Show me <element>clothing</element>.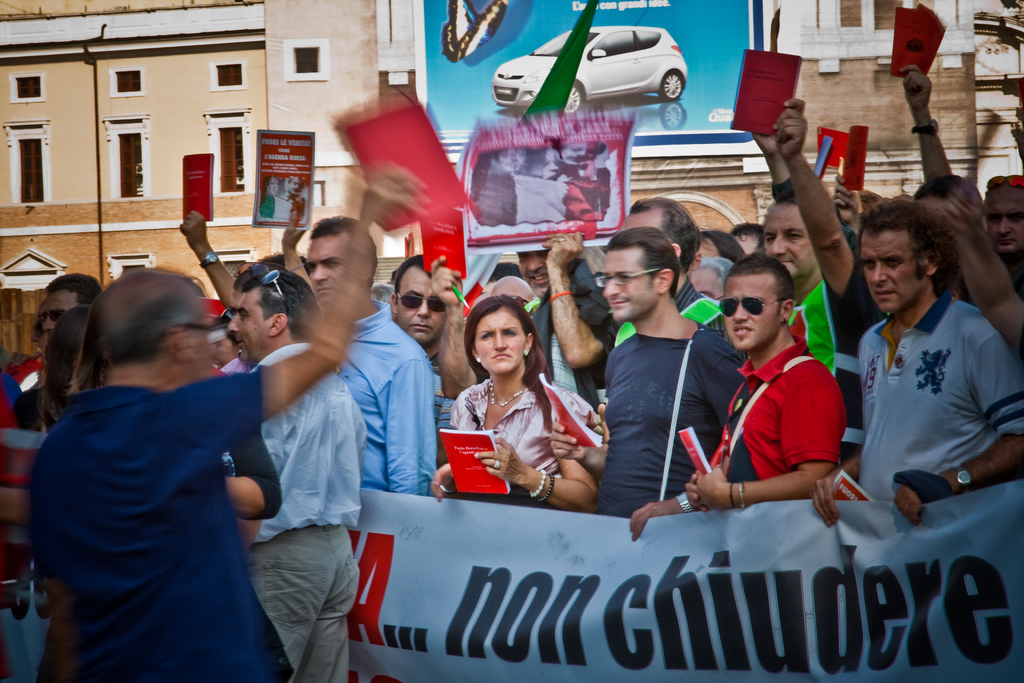
<element>clothing</element> is here: box=[330, 290, 434, 494].
